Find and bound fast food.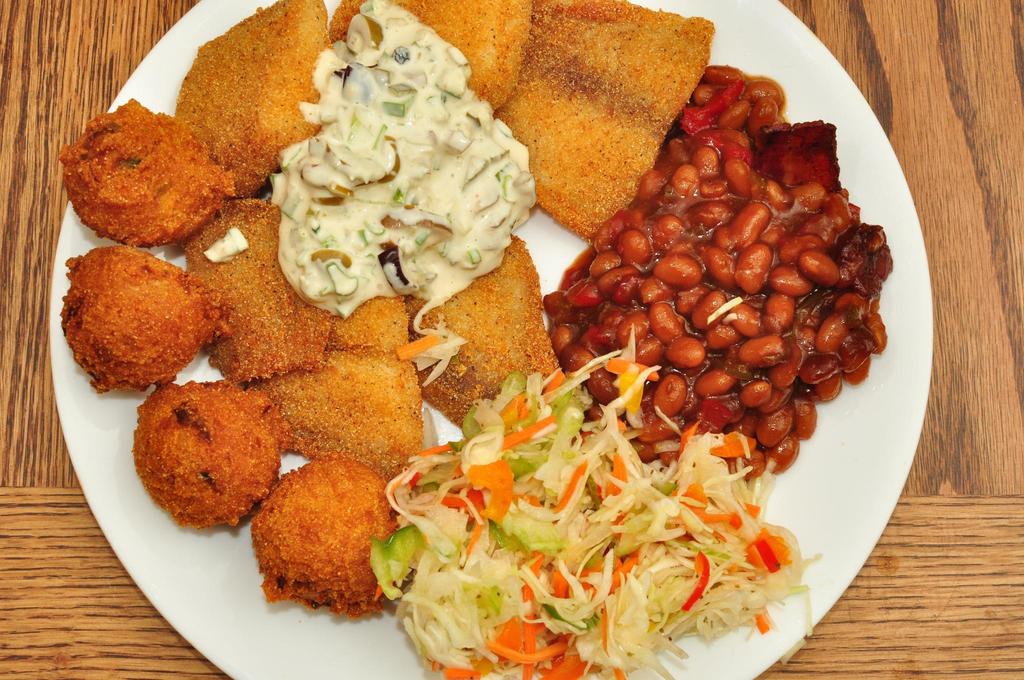
Bound: 476 0 726 243.
